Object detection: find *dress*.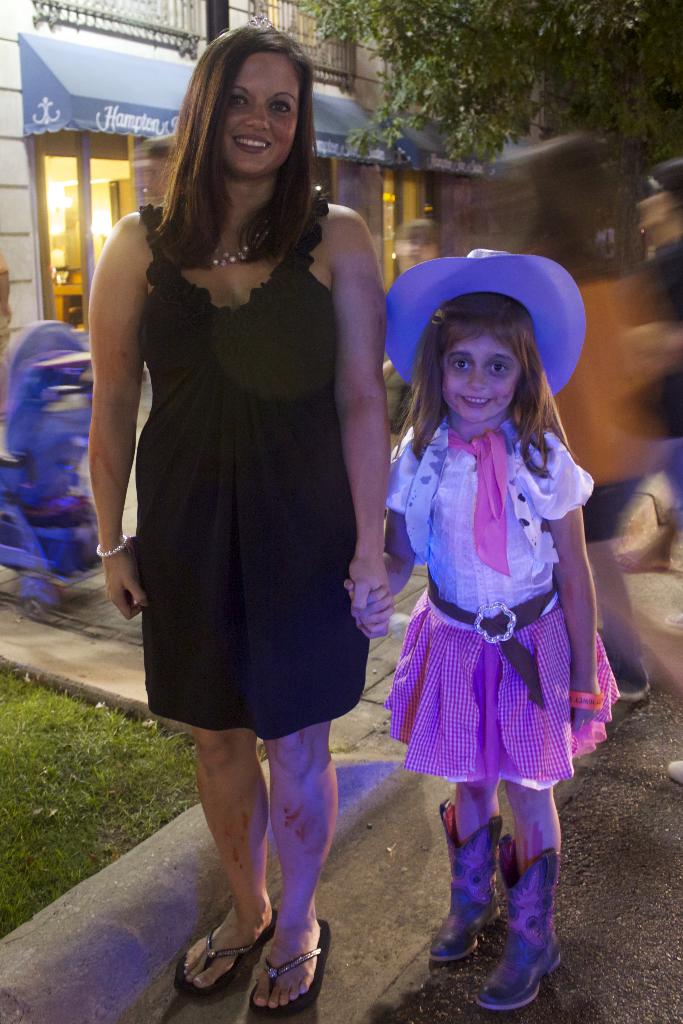
<box>134,182,374,740</box>.
